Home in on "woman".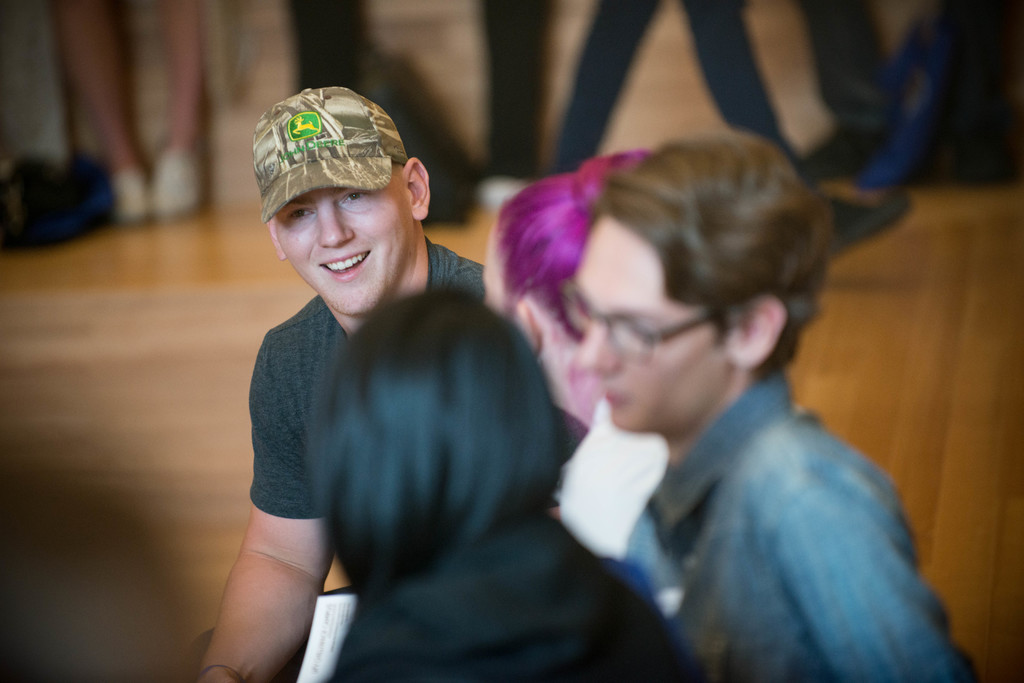
Homed in at [476, 145, 678, 645].
